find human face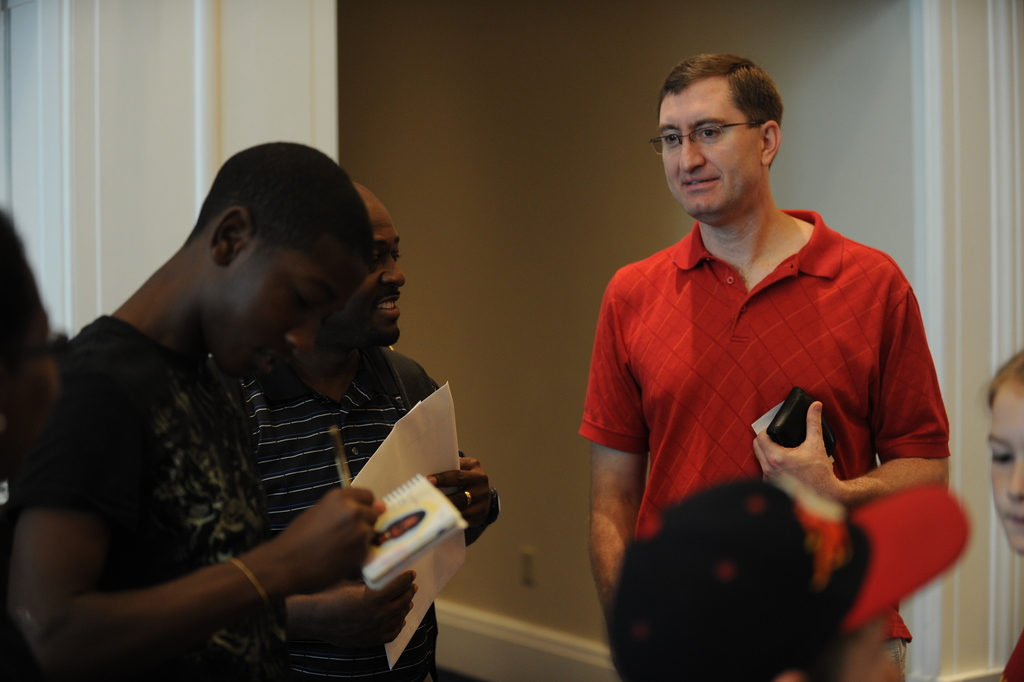
x1=328, y1=186, x2=403, y2=345
